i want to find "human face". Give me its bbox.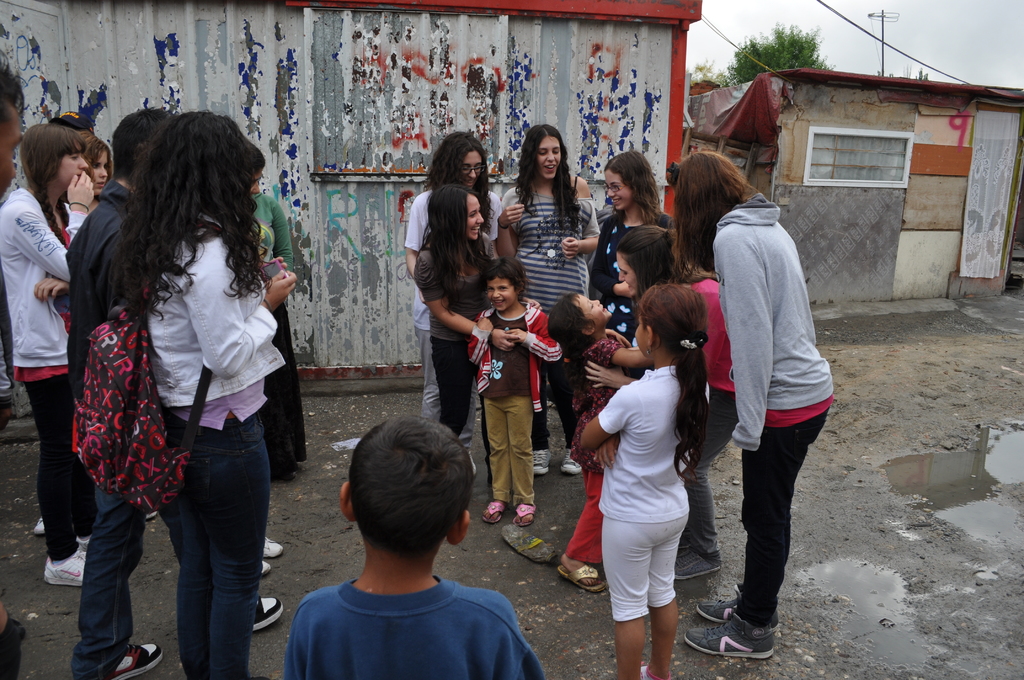
bbox=[602, 170, 630, 211].
